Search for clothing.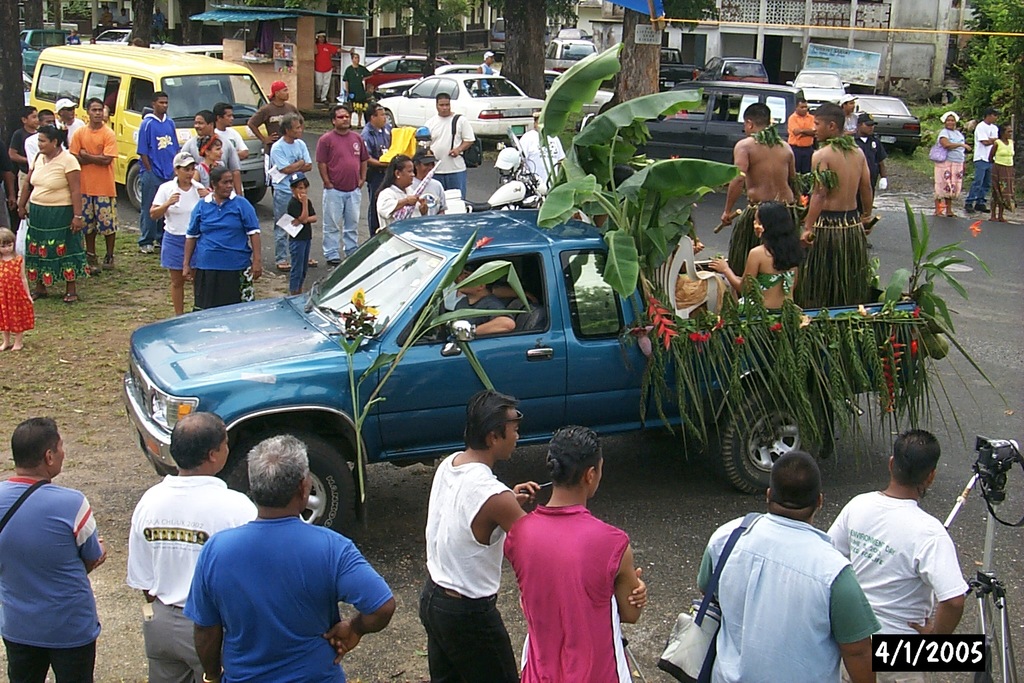
Found at bbox=(3, 478, 104, 642).
